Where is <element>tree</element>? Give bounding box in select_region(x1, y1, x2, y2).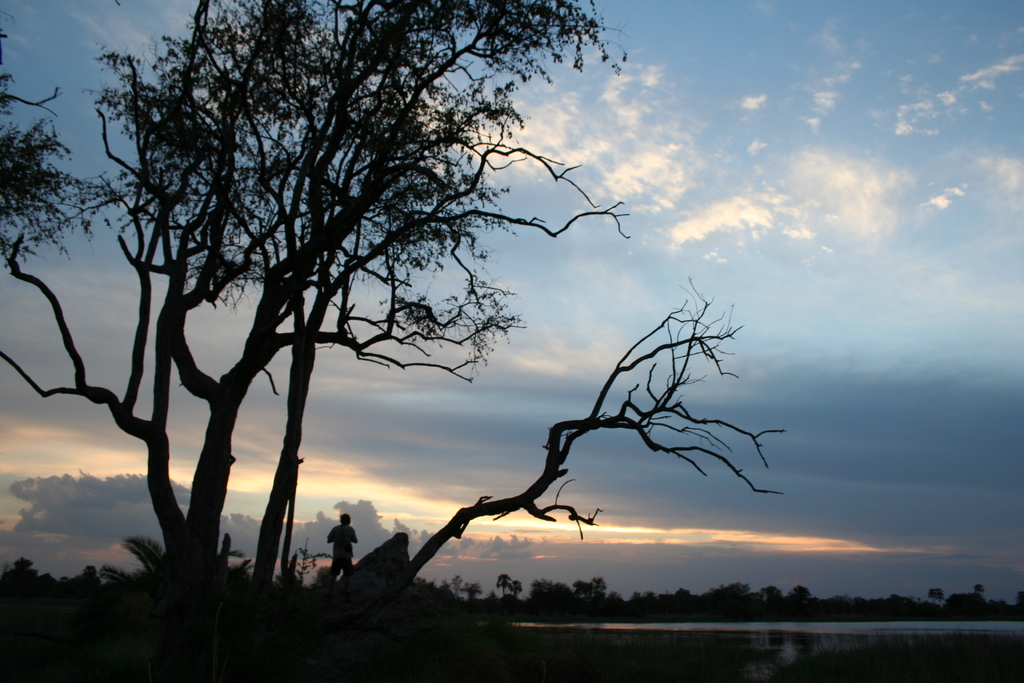
select_region(27, 21, 756, 625).
